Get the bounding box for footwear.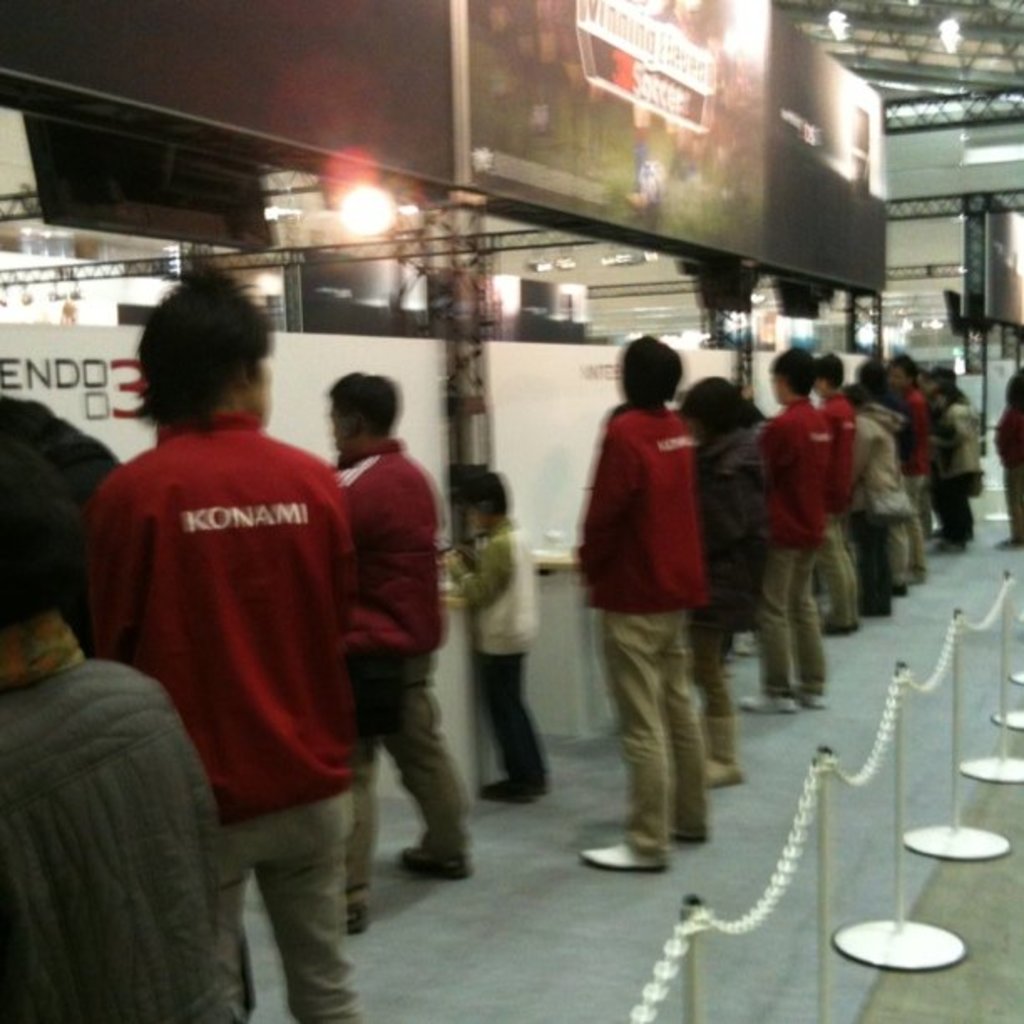
crop(569, 840, 678, 872).
